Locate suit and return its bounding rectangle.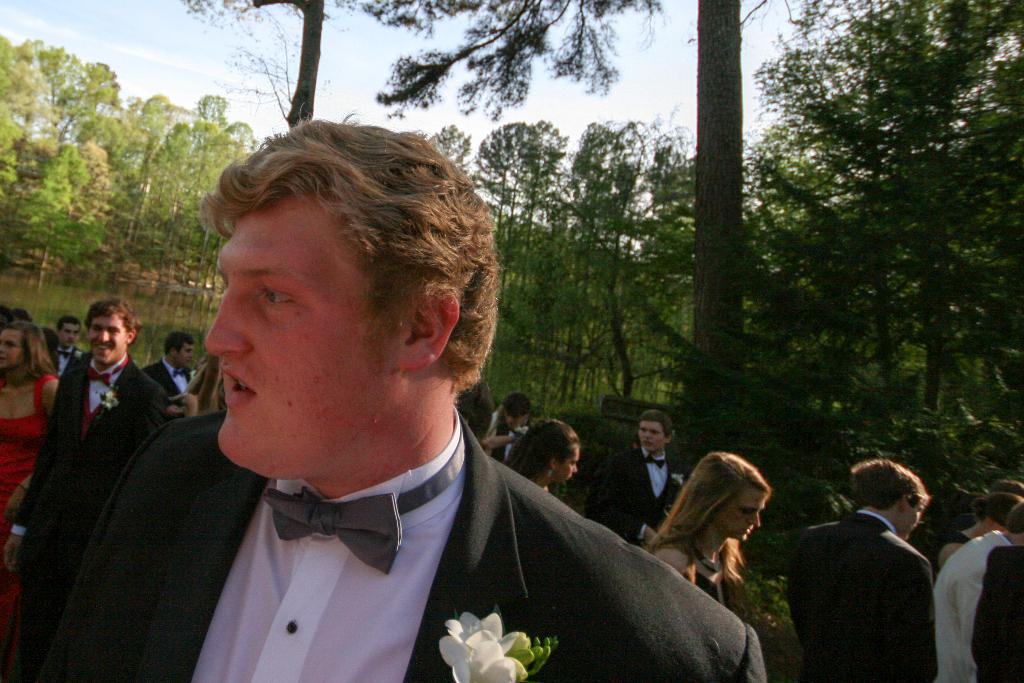
BBox(9, 357, 166, 682).
